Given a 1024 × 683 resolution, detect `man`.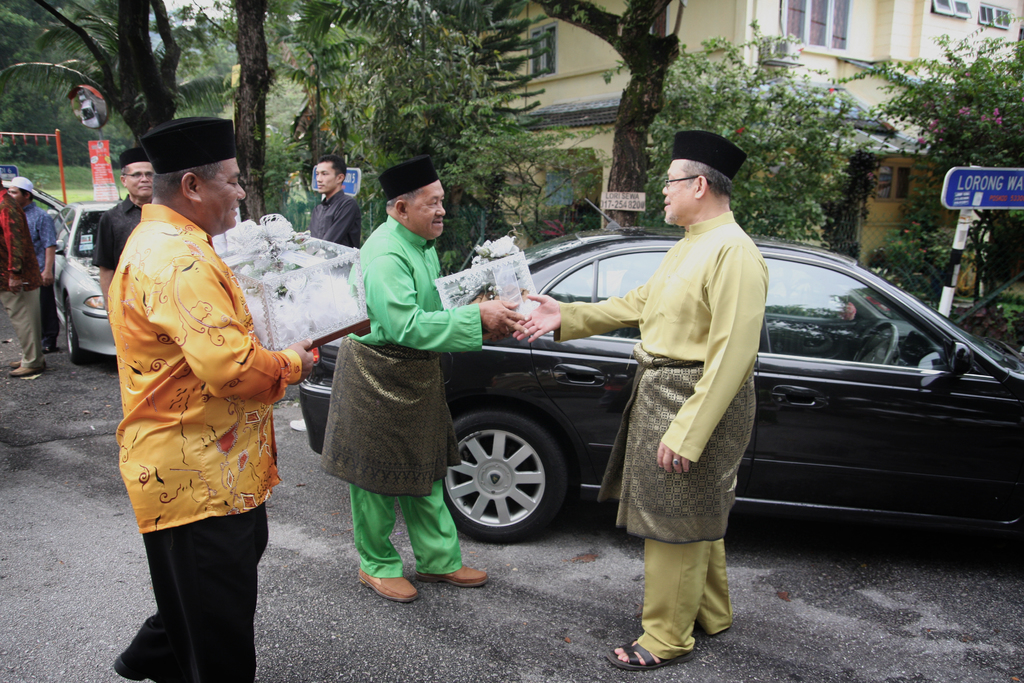
rect(510, 131, 771, 668).
